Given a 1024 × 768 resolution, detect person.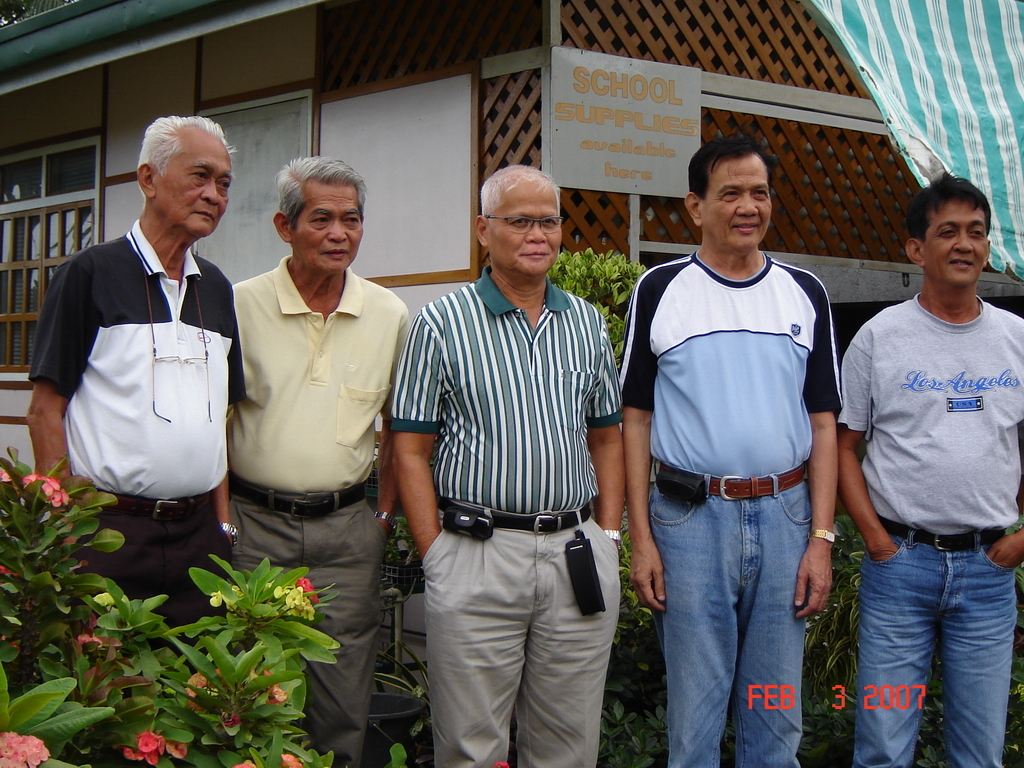
617:132:846:767.
